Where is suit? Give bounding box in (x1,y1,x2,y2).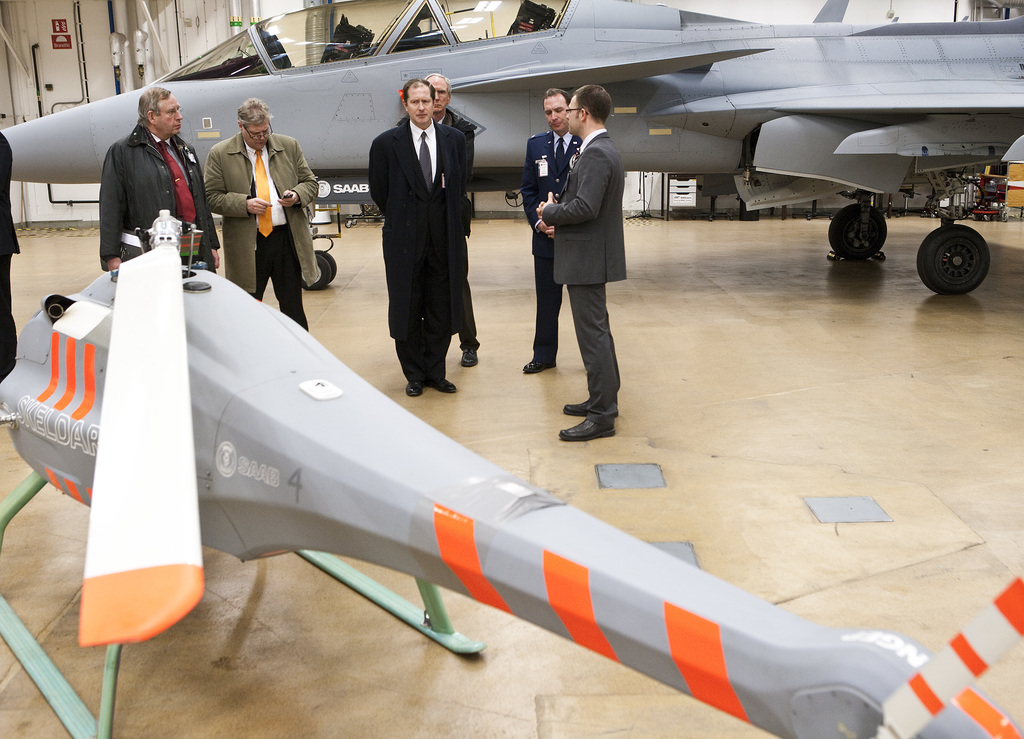
(522,127,583,364).
